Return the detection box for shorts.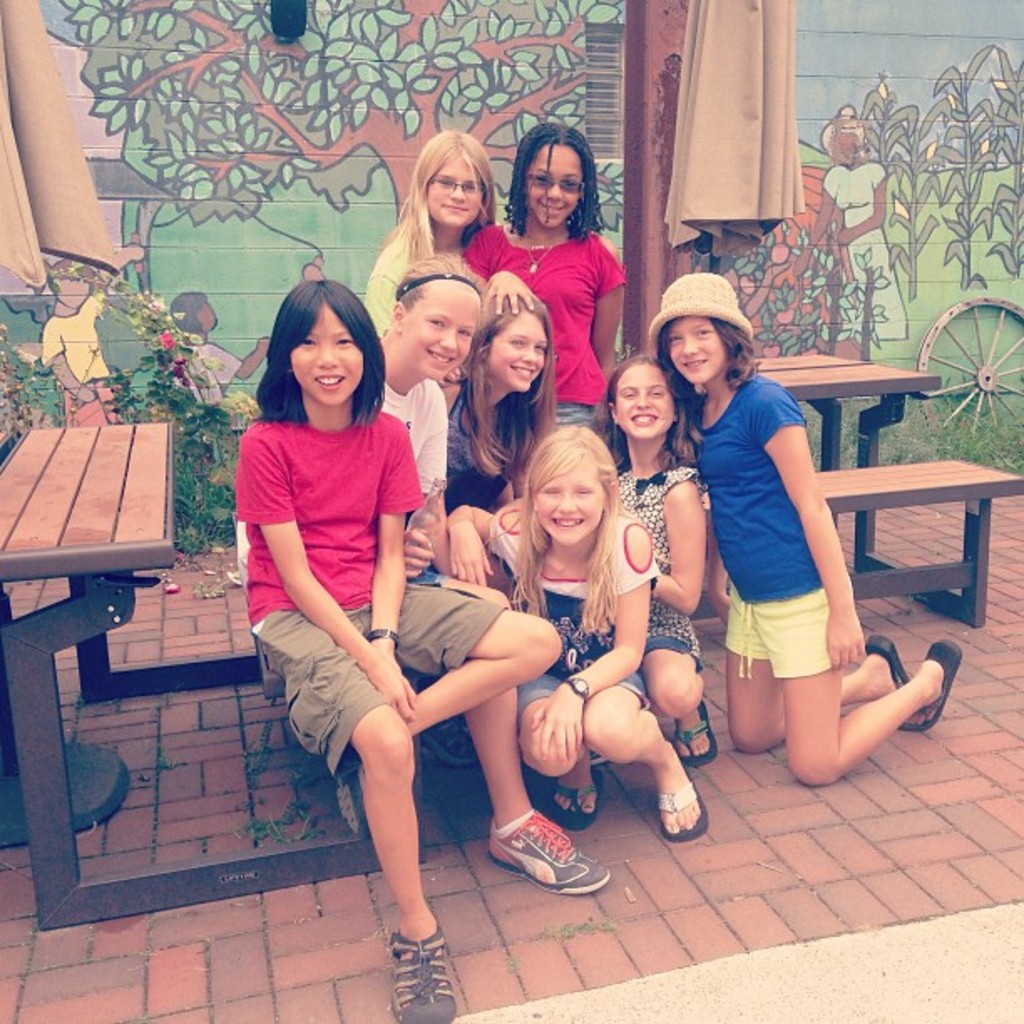
(726,591,830,679).
